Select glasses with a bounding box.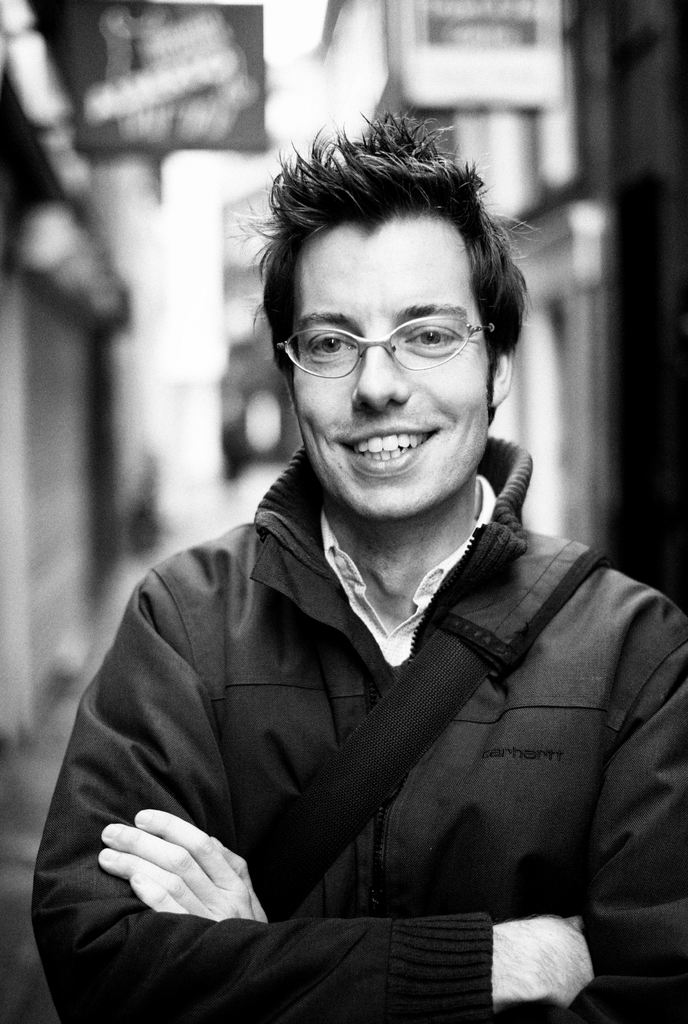
[x1=262, y1=298, x2=502, y2=387].
